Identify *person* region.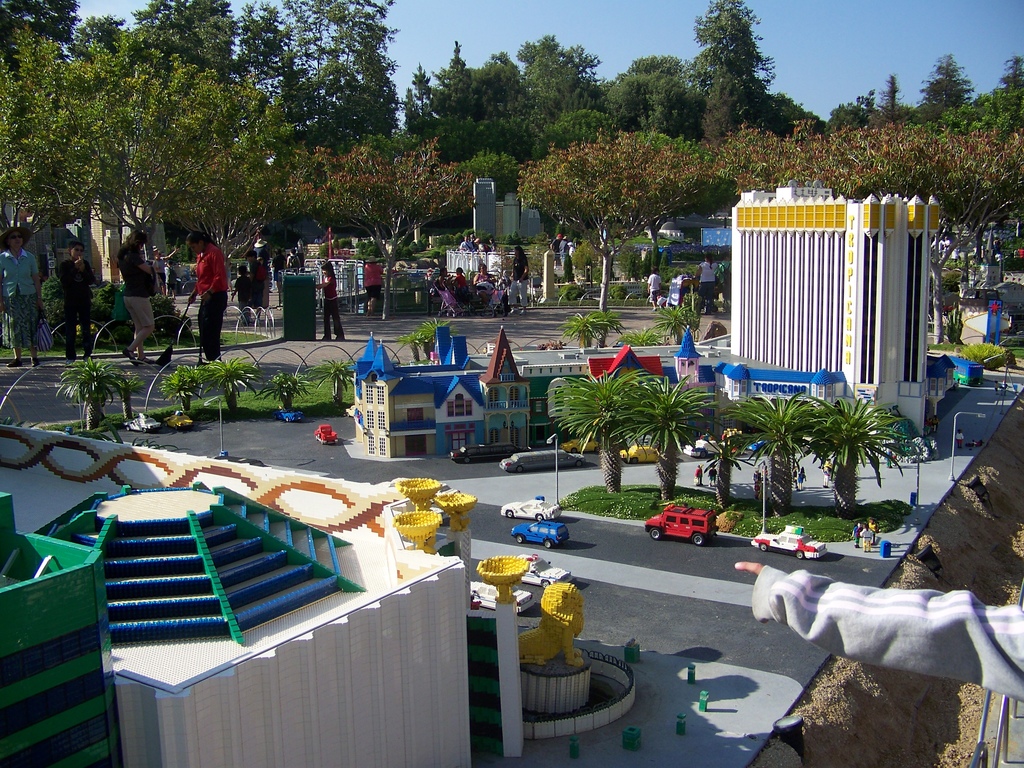
Region: bbox=(363, 255, 384, 312).
